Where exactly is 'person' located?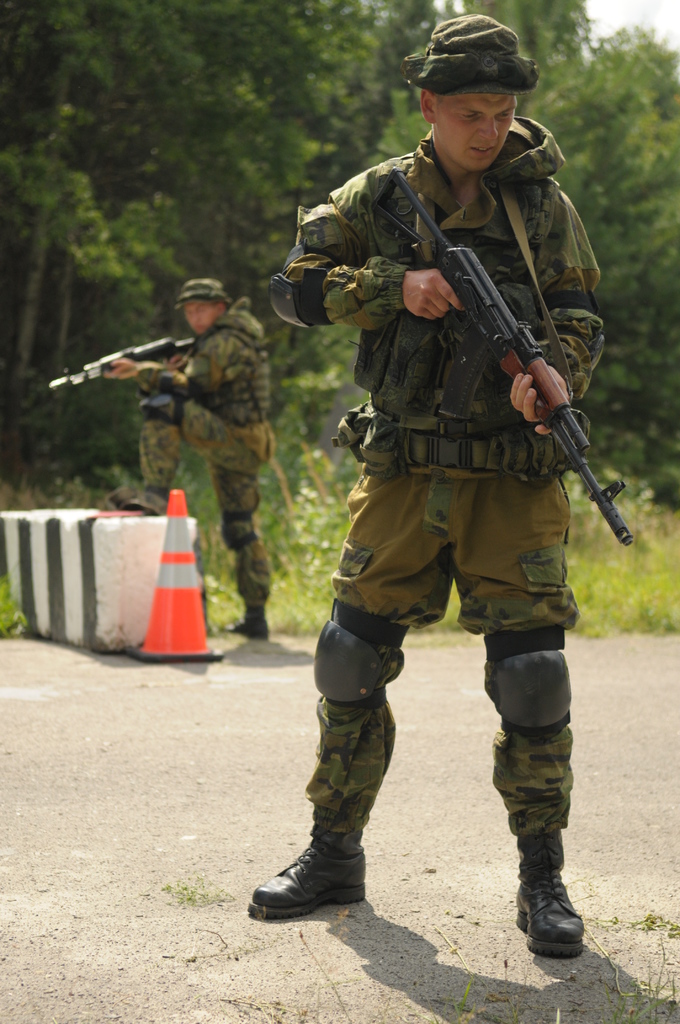
Its bounding box is 245,13,608,954.
